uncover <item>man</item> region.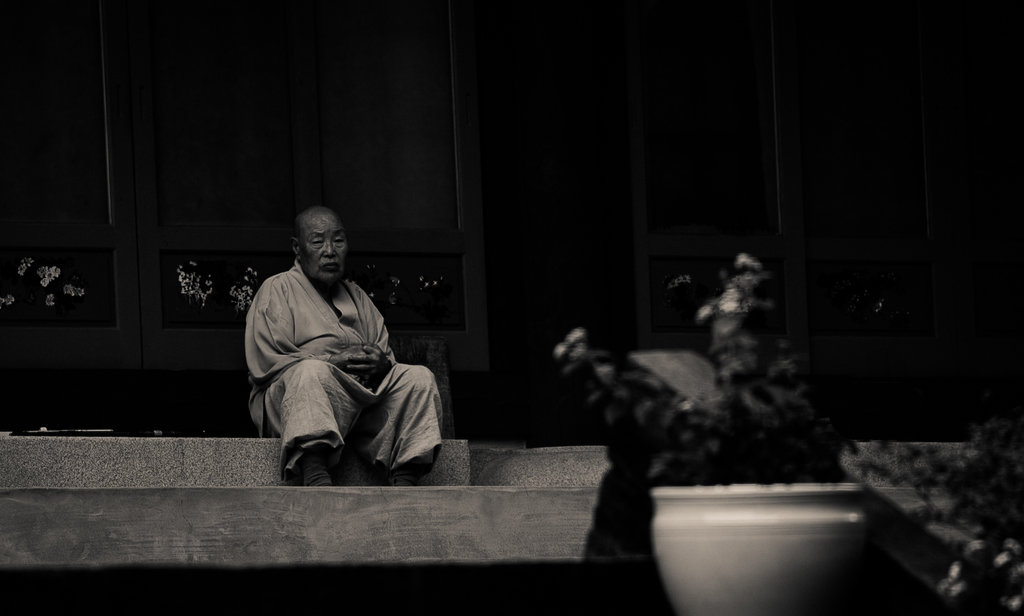
Uncovered: [221,203,428,499].
